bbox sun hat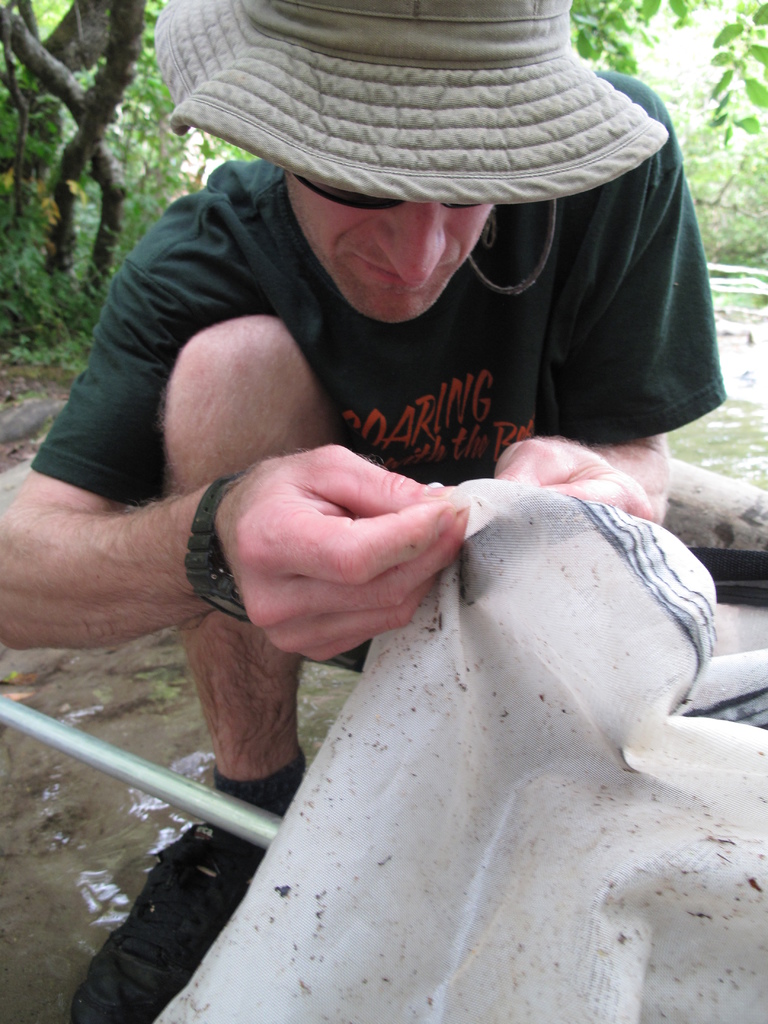
149,0,674,202
